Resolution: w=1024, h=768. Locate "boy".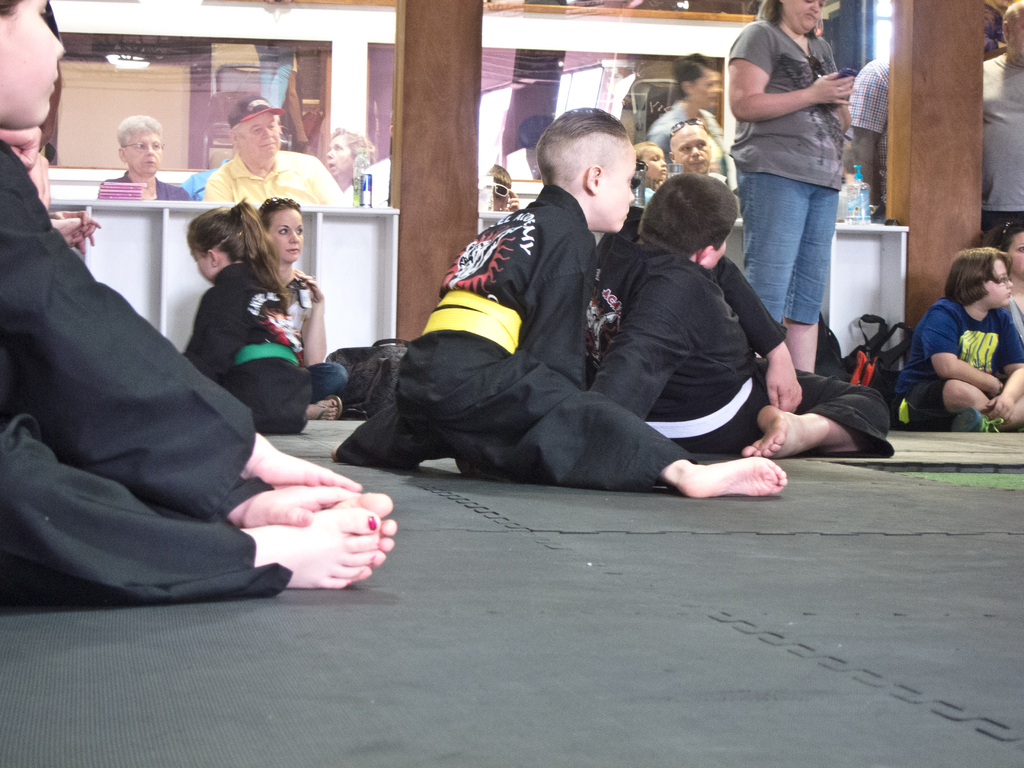
{"x1": 588, "y1": 170, "x2": 897, "y2": 463}.
